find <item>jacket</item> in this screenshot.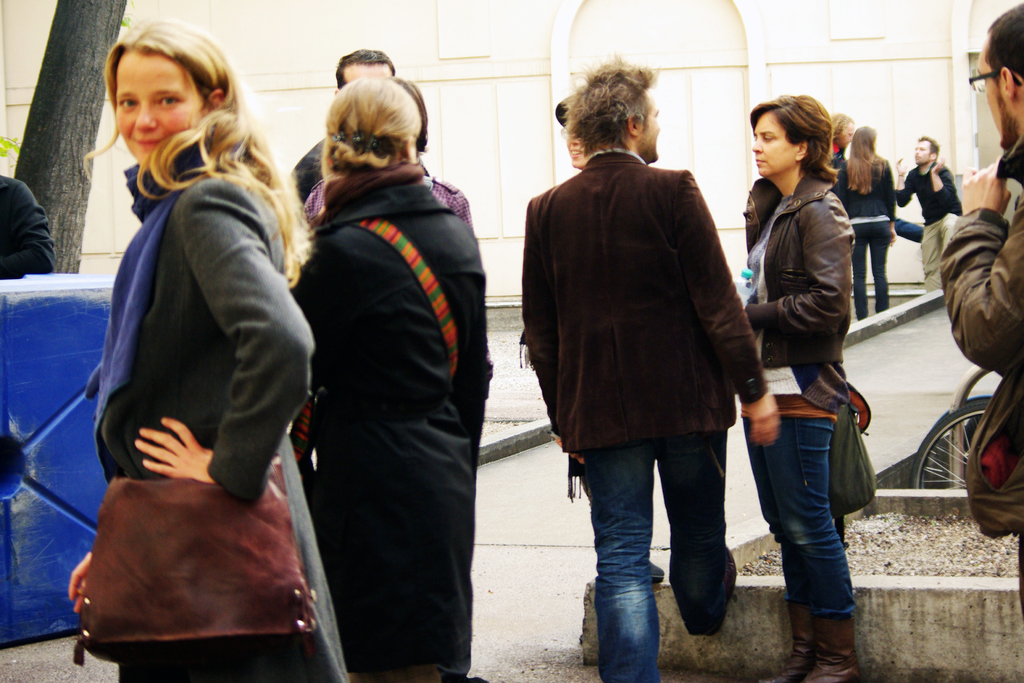
The bounding box for <item>jacket</item> is [283, 174, 495, 682].
